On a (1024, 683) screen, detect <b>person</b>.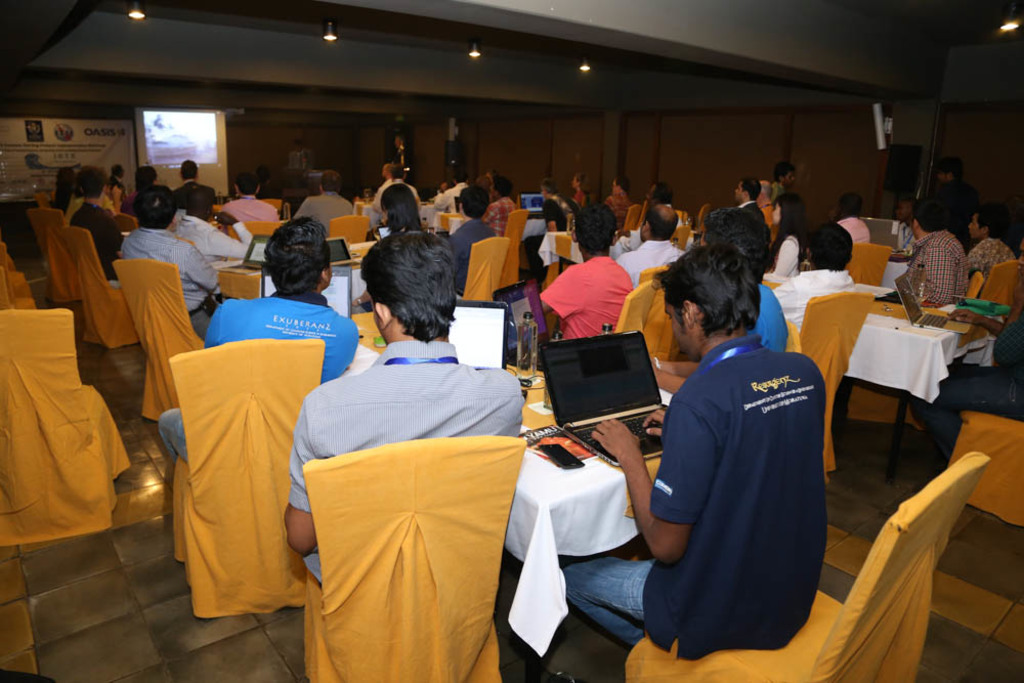
x1=559, y1=244, x2=831, y2=654.
